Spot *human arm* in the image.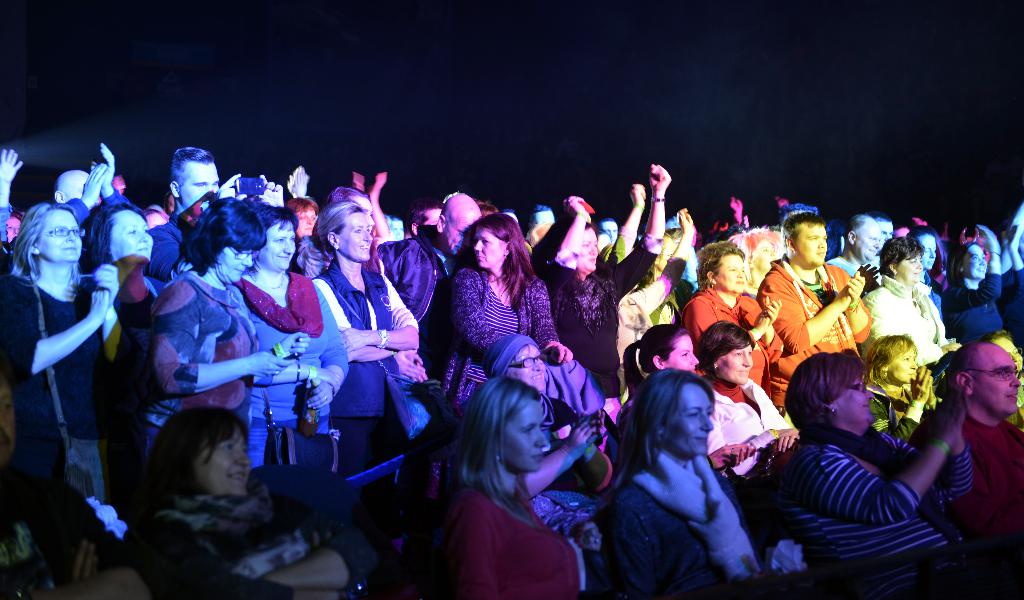
*human arm* found at 132:513:352:598.
